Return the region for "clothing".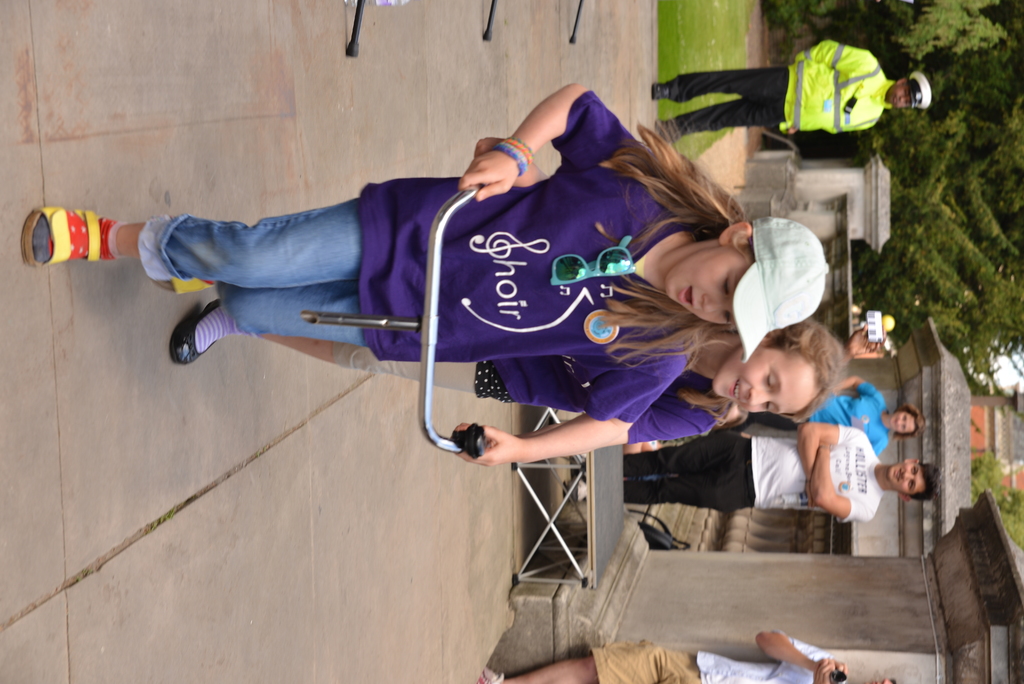
<region>588, 635, 840, 683</region>.
